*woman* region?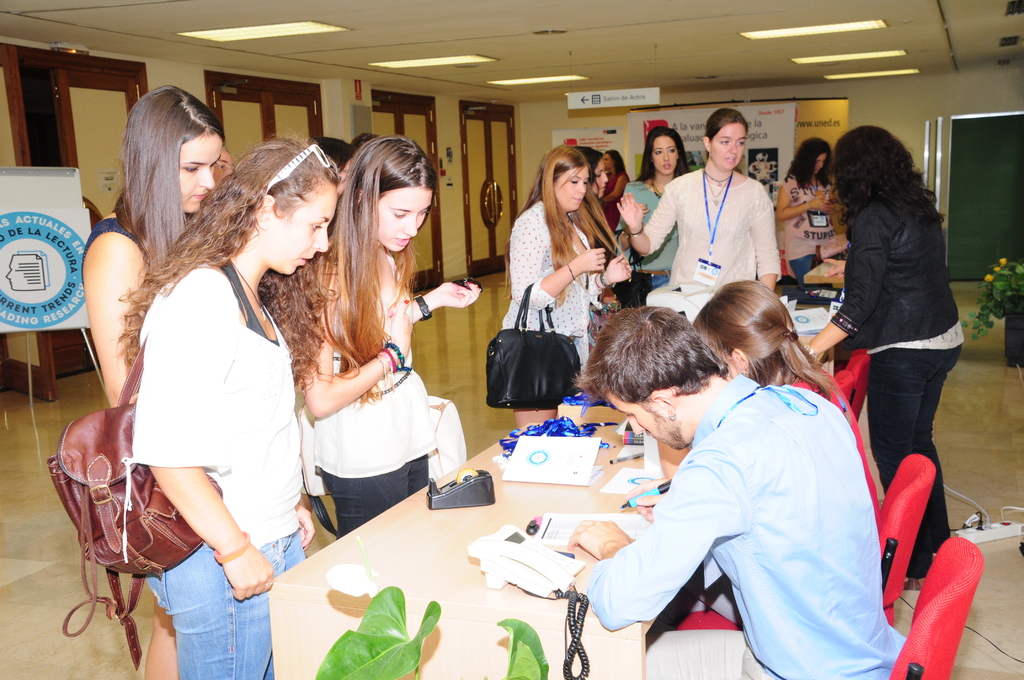
l=80, t=82, r=225, b=679
